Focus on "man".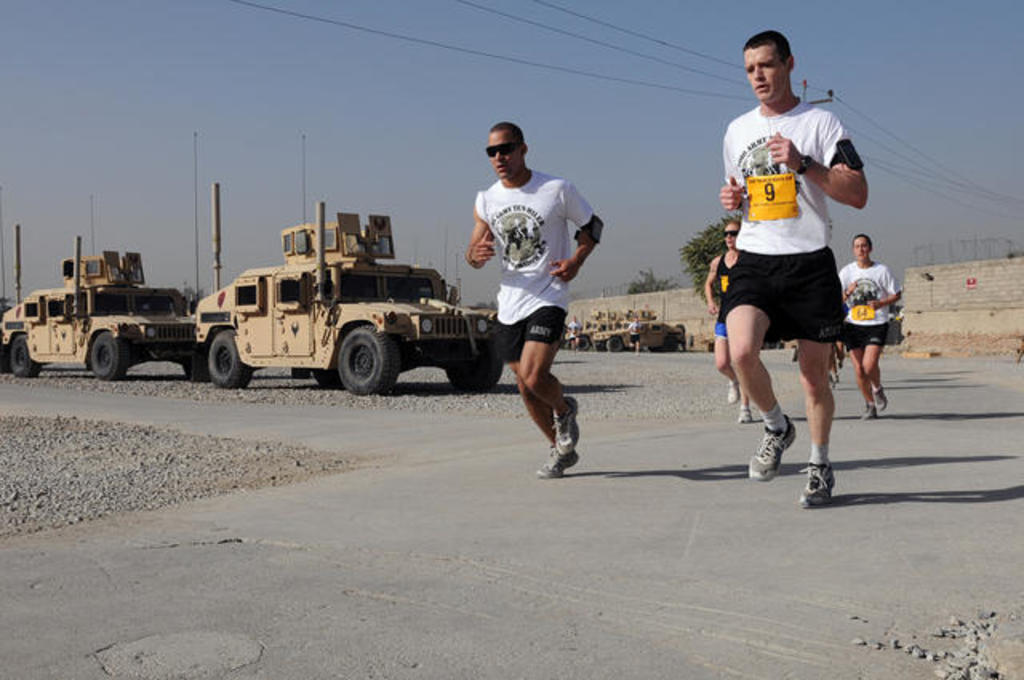
Focused at bbox=(702, 221, 752, 422).
